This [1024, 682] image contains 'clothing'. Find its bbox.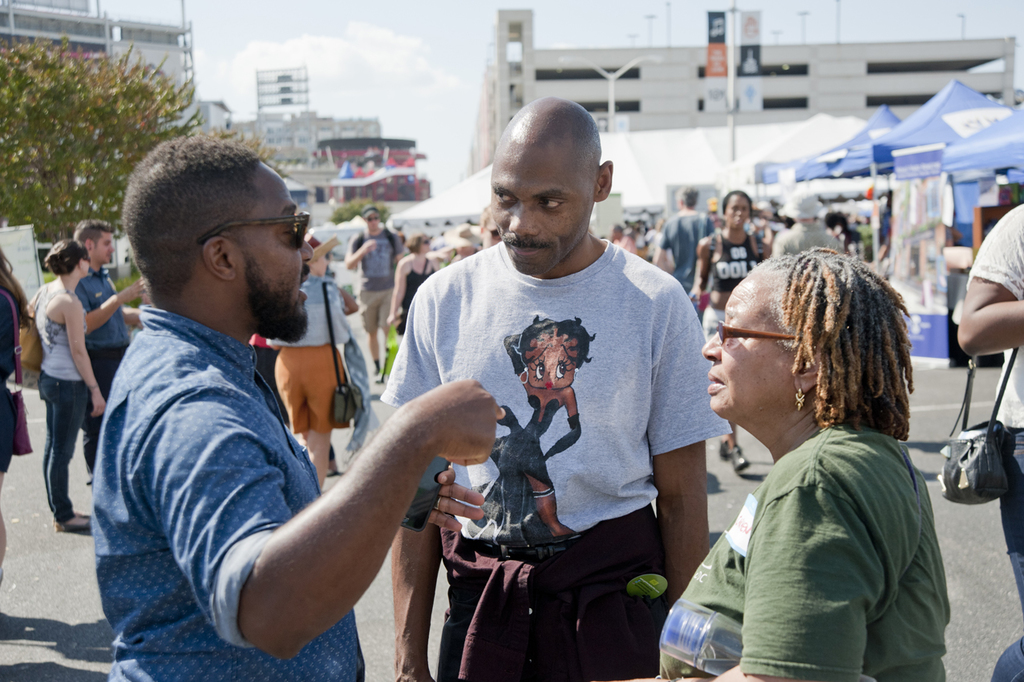
x1=346, y1=234, x2=401, y2=330.
